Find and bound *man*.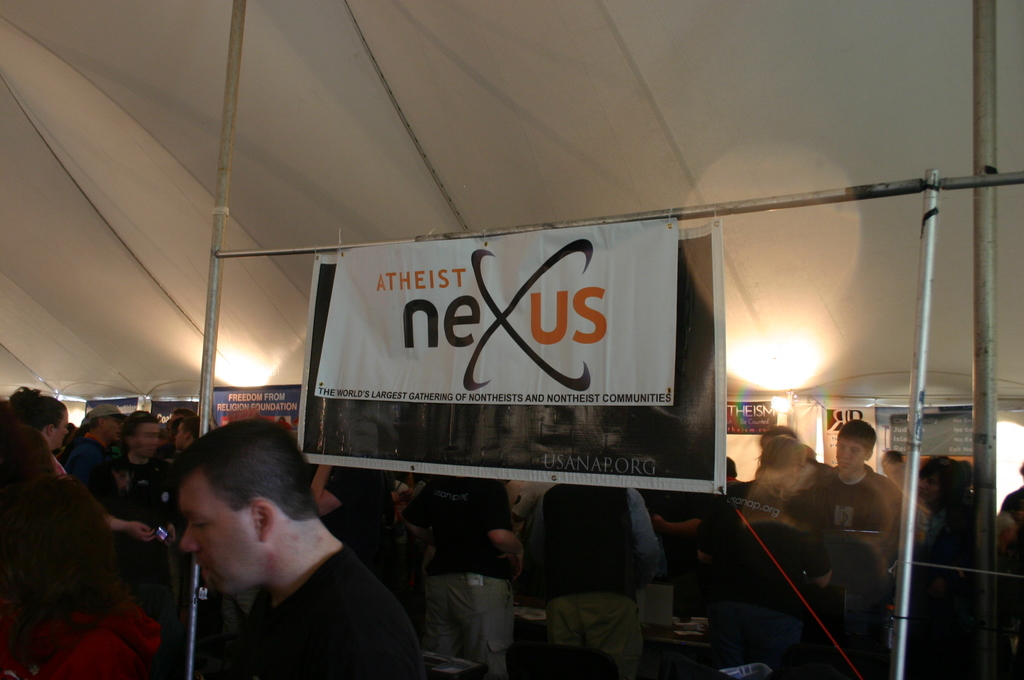
Bound: (169, 406, 211, 468).
